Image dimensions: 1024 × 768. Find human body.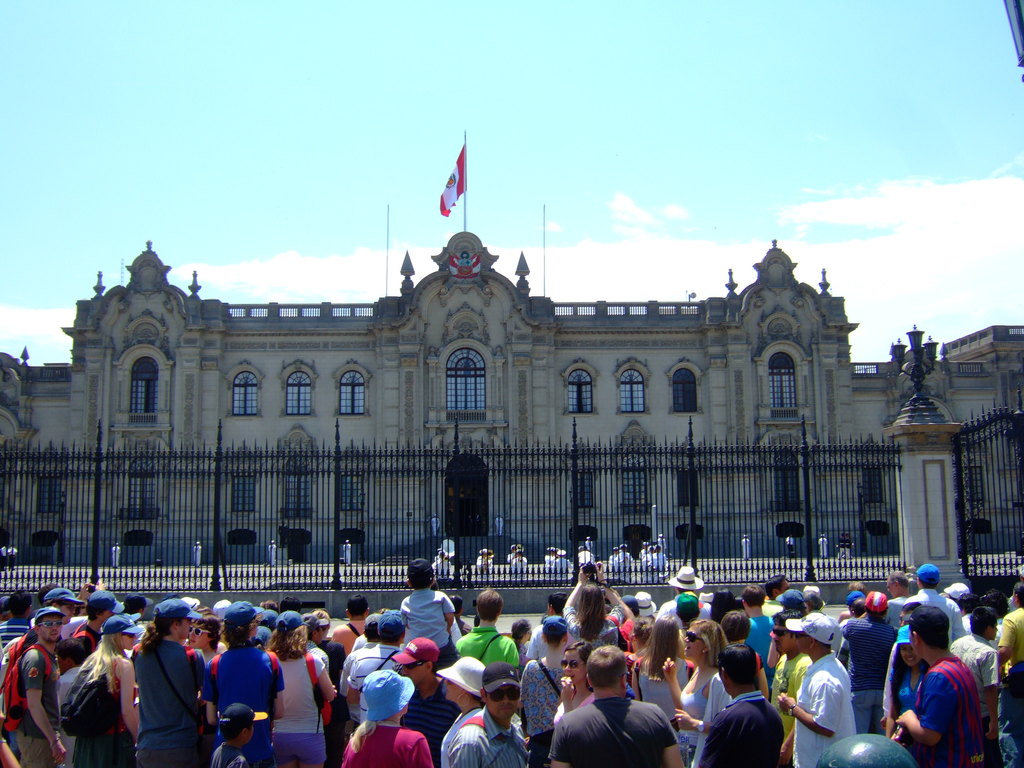
[564,561,633,659].
